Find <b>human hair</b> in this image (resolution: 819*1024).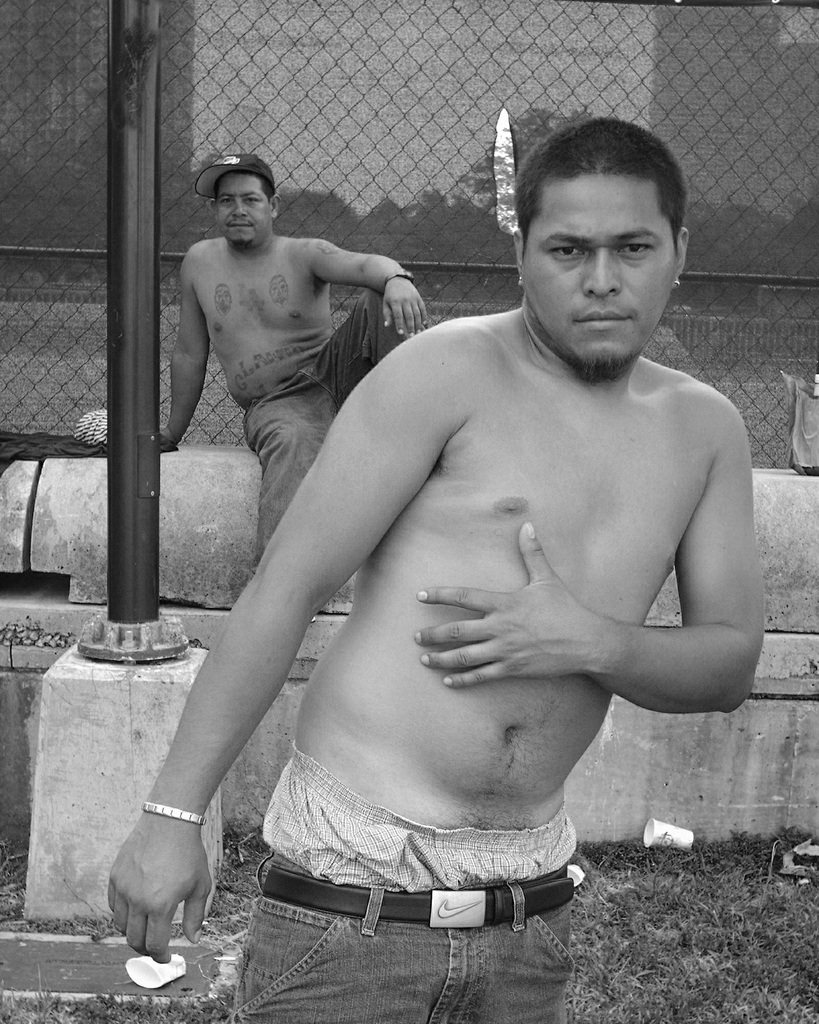
{"left": 526, "top": 121, "right": 680, "bottom": 245}.
